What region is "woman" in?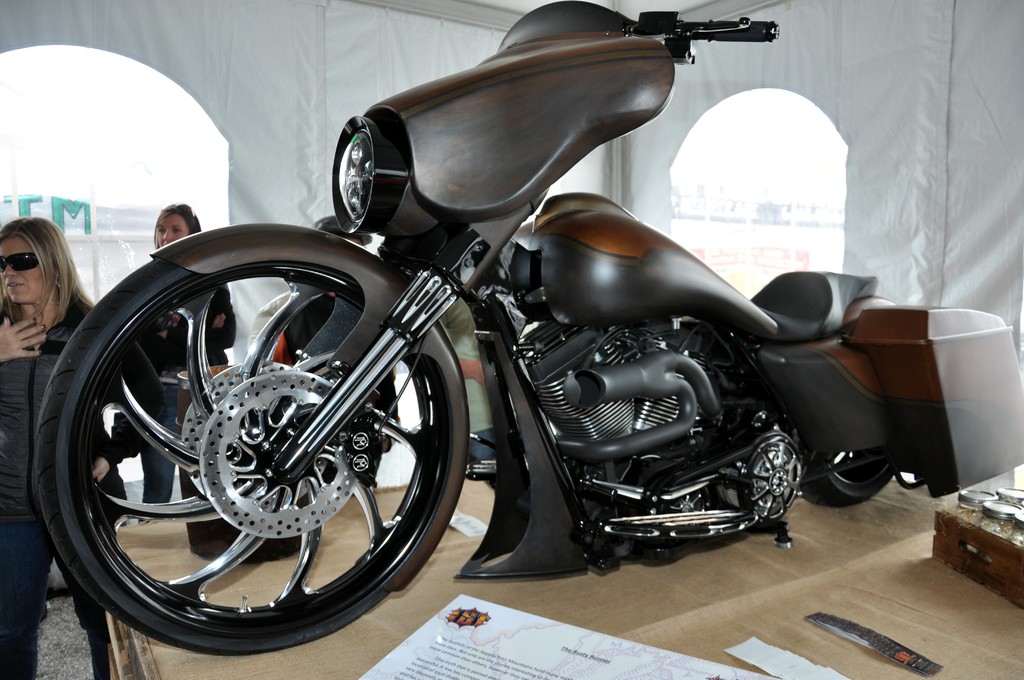
<box>0,217,168,679</box>.
